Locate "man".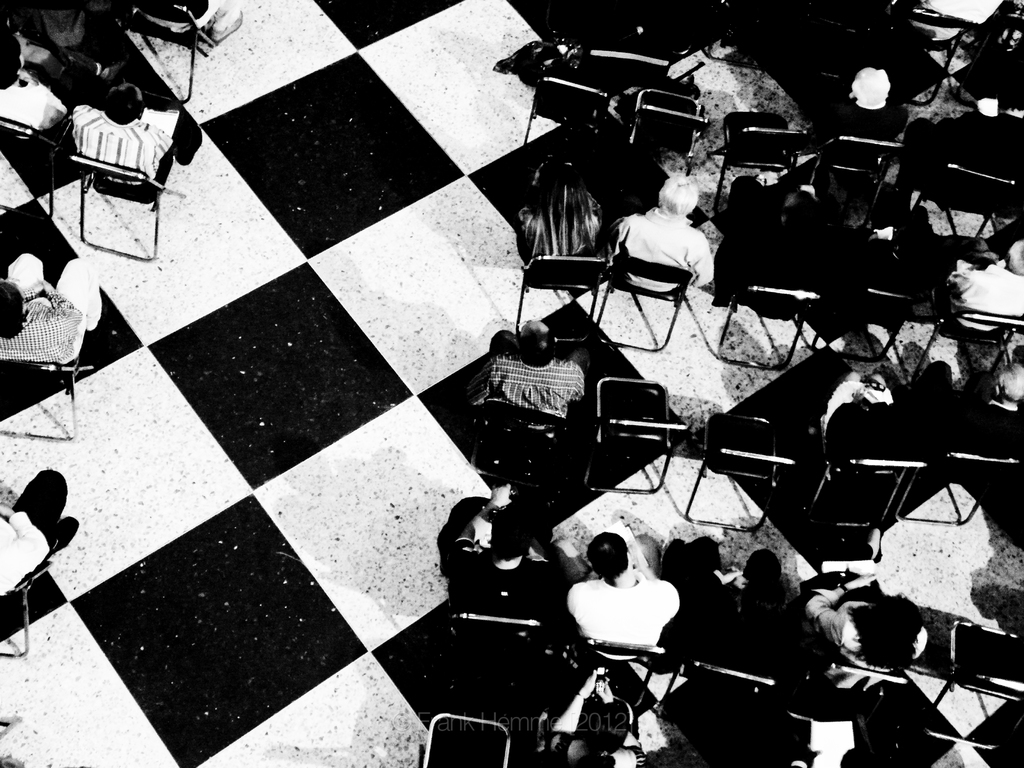
Bounding box: bbox=[567, 536, 664, 669].
